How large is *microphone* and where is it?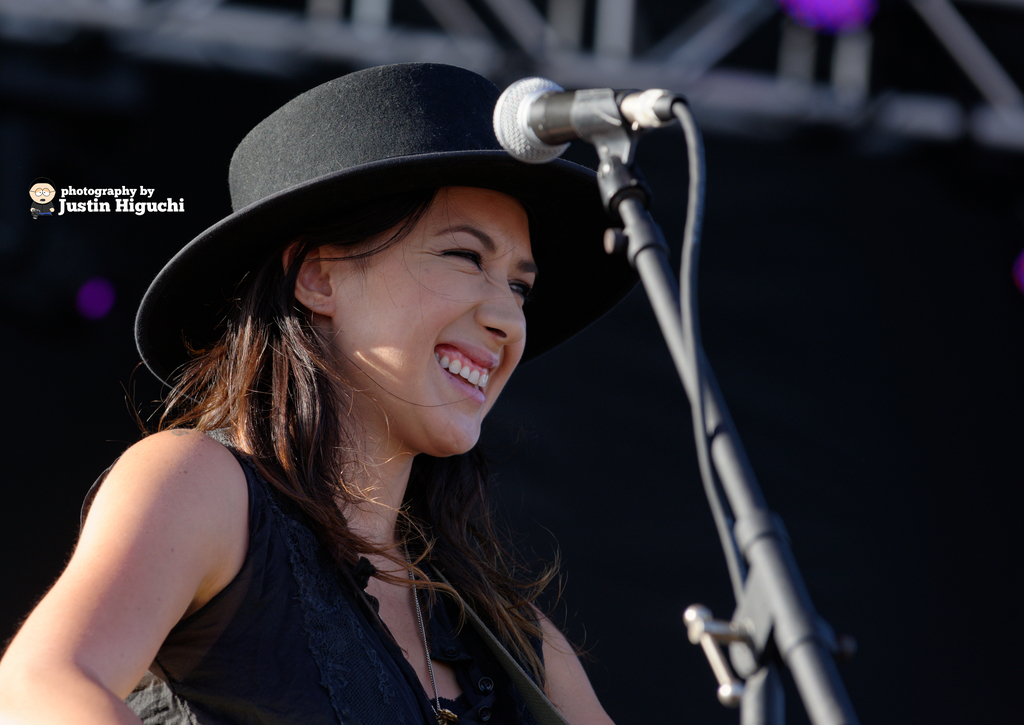
Bounding box: <box>479,75,687,173</box>.
